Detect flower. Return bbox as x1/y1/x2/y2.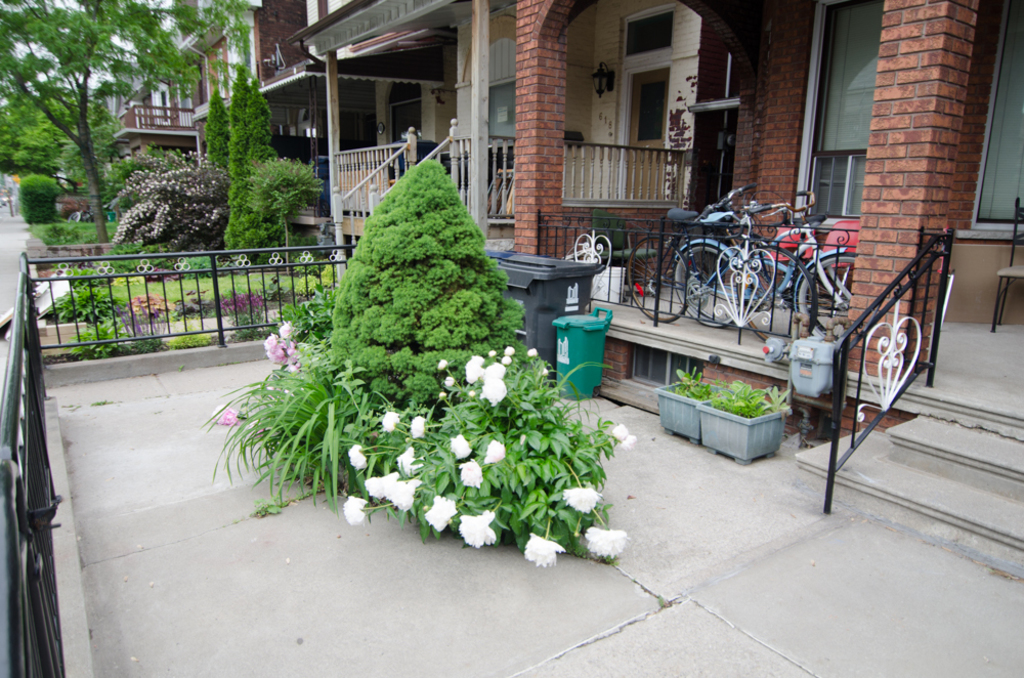
562/483/599/514.
